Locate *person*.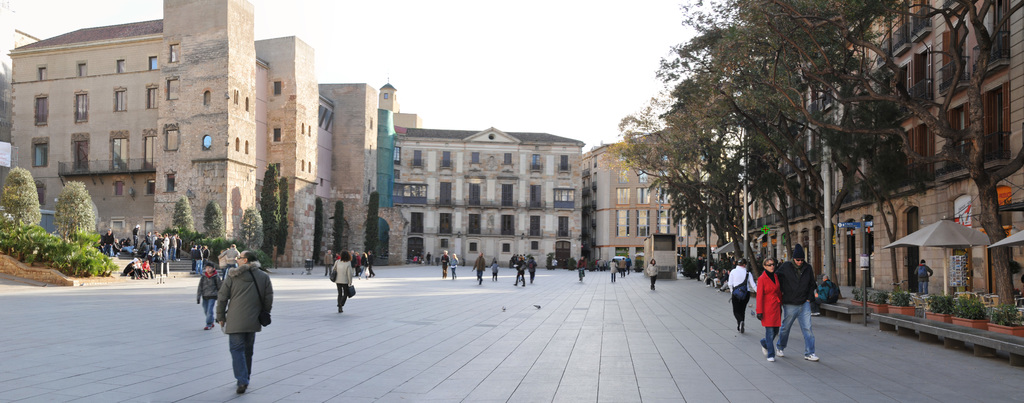
Bounding box: 438, 249, 449, 280.
